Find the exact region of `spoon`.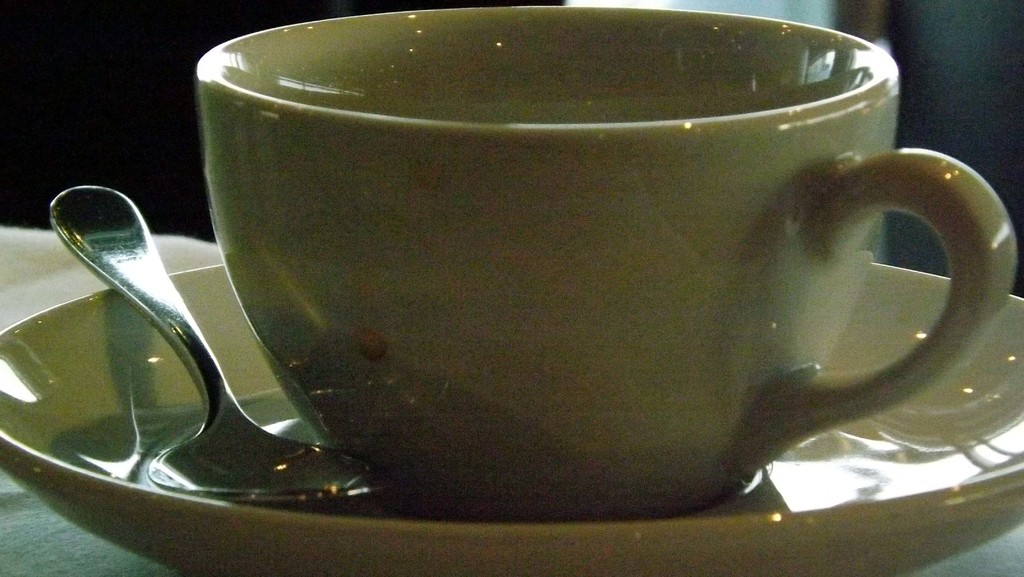
Exact region: {"left": 47, "top": 184, "right": 392, "bottom": 507}.
